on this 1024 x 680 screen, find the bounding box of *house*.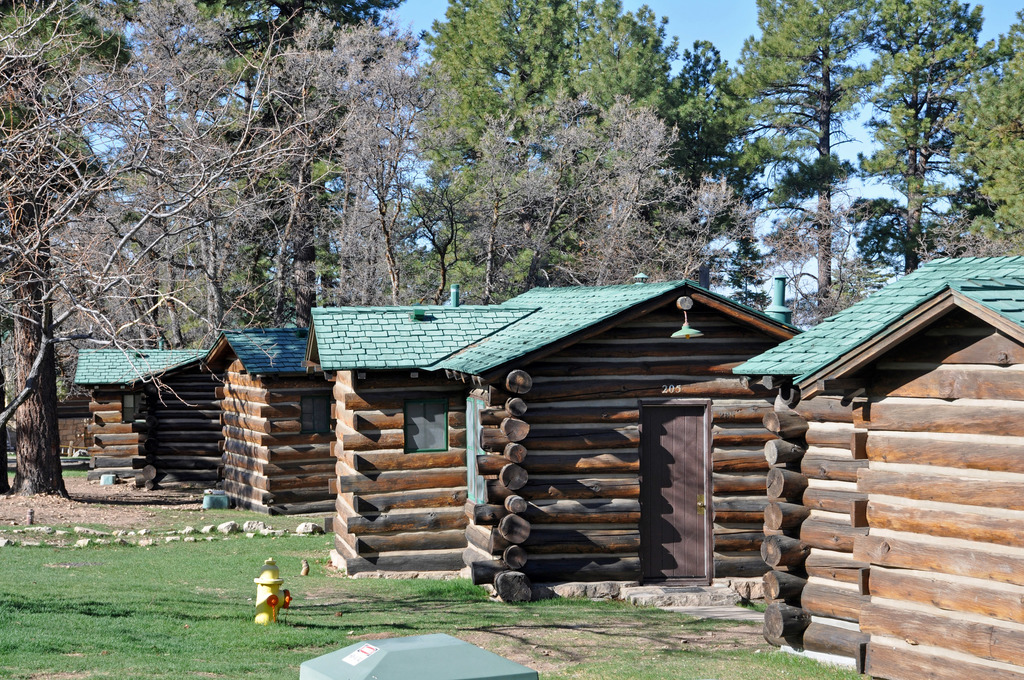
Bounding box: 425 276 801 600.
